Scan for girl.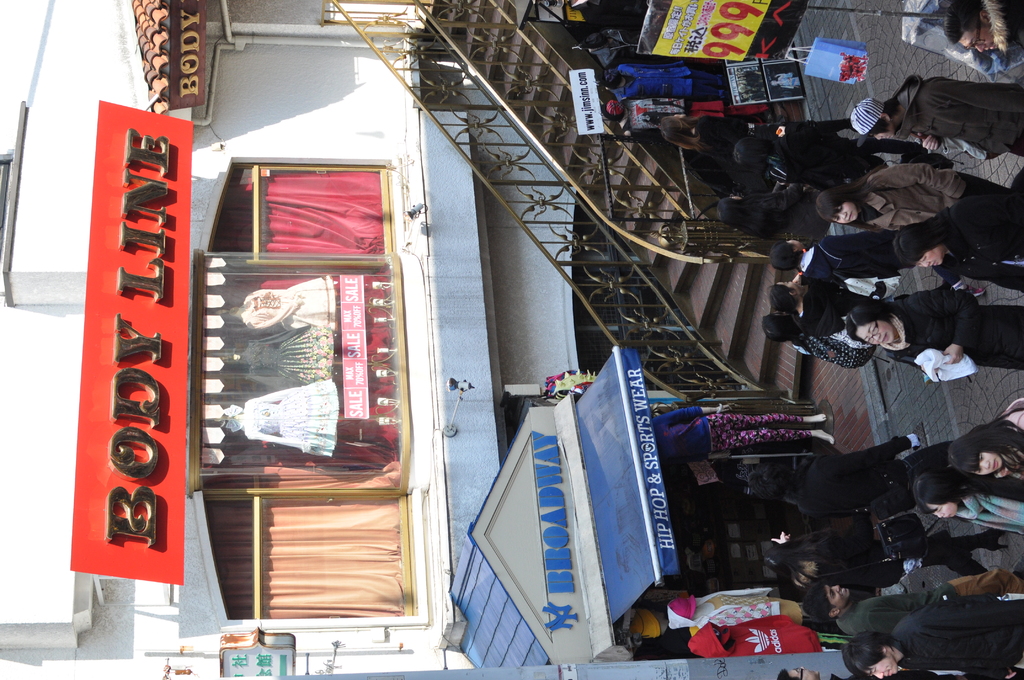
Scan result: Rect(764, 311, 936, 385).
